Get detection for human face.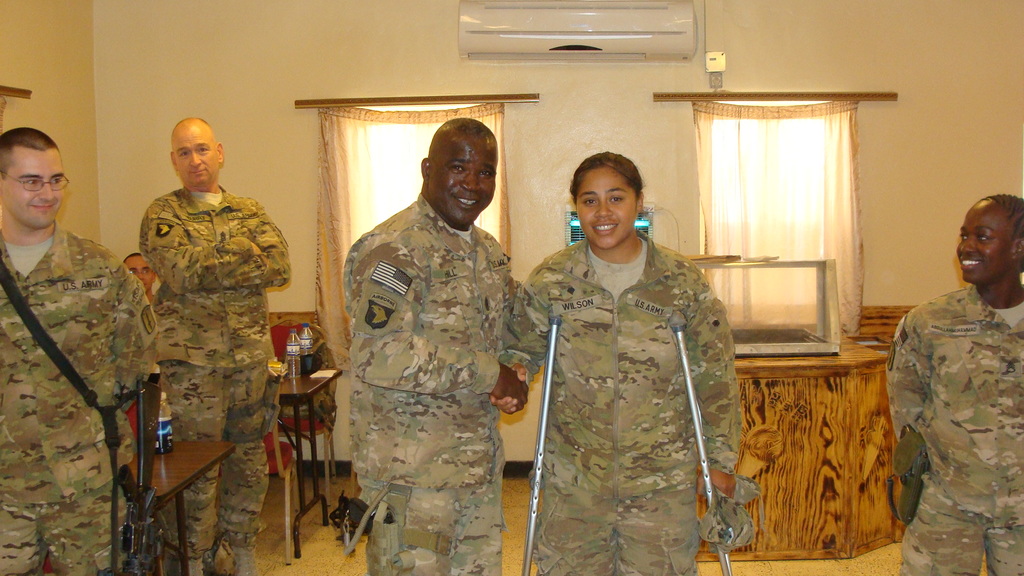
Detection: box(578, 164, 637, 250).
